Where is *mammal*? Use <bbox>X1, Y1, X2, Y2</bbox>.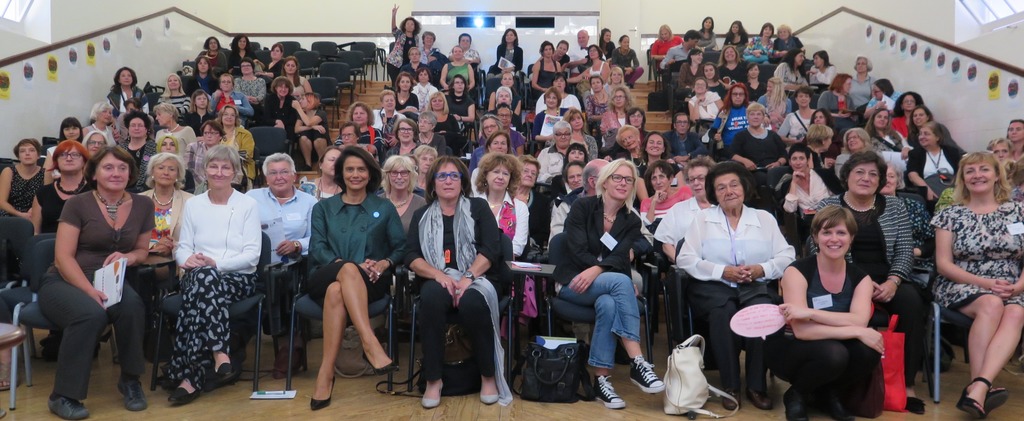
<bbox>248, 151, 317, 383</bbox>.
